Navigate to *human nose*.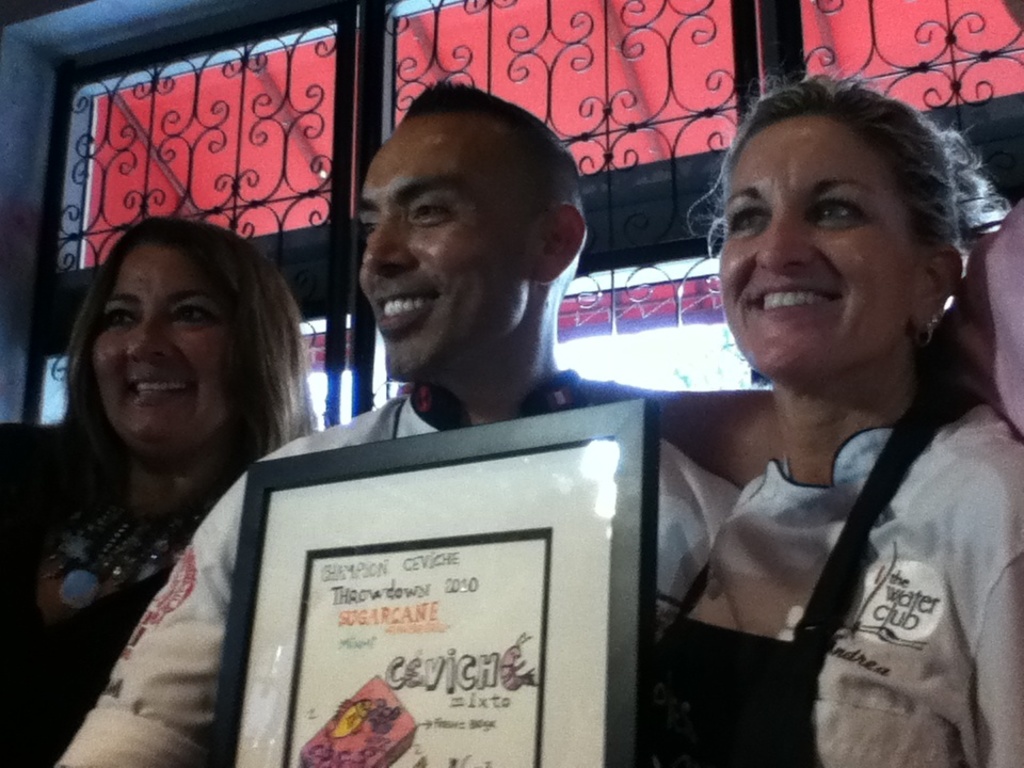
Navigation target: <region>363, 221, 418, 275</region>.
